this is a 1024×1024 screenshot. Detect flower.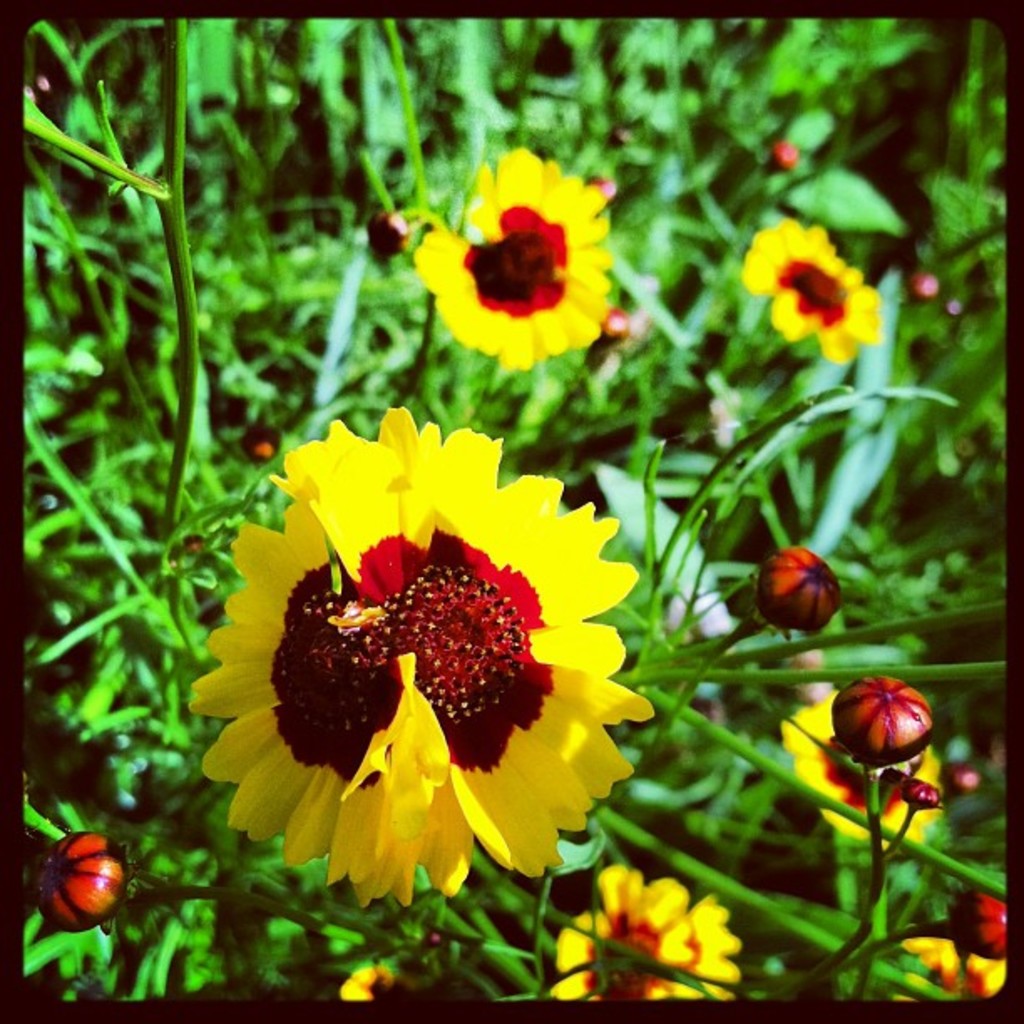
pyautogui.locateOnScreen(828, 666, 935, 778).
